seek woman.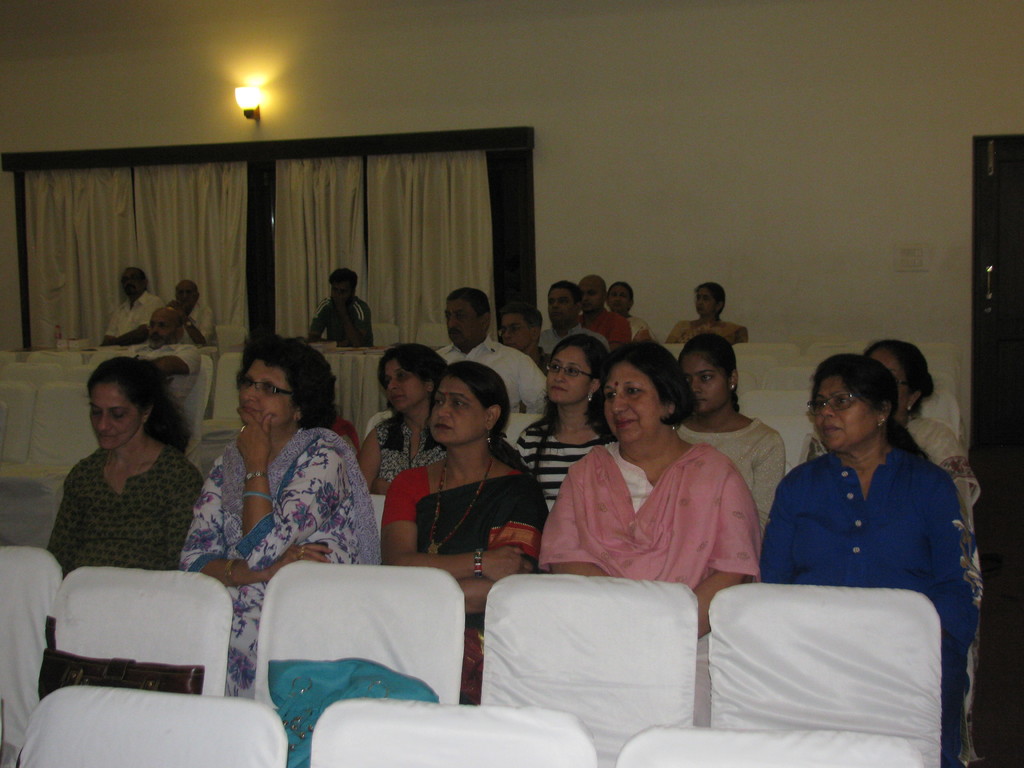
[31, 347, 202, 691].
